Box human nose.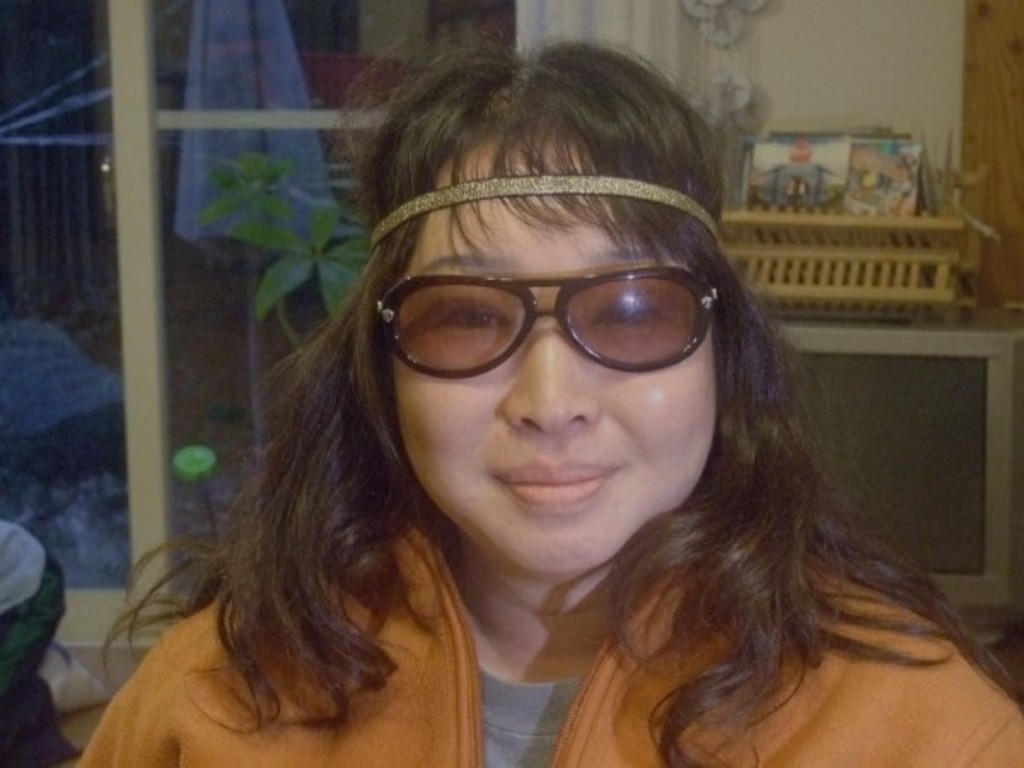
bbox=[500, 316, 597, 437].
